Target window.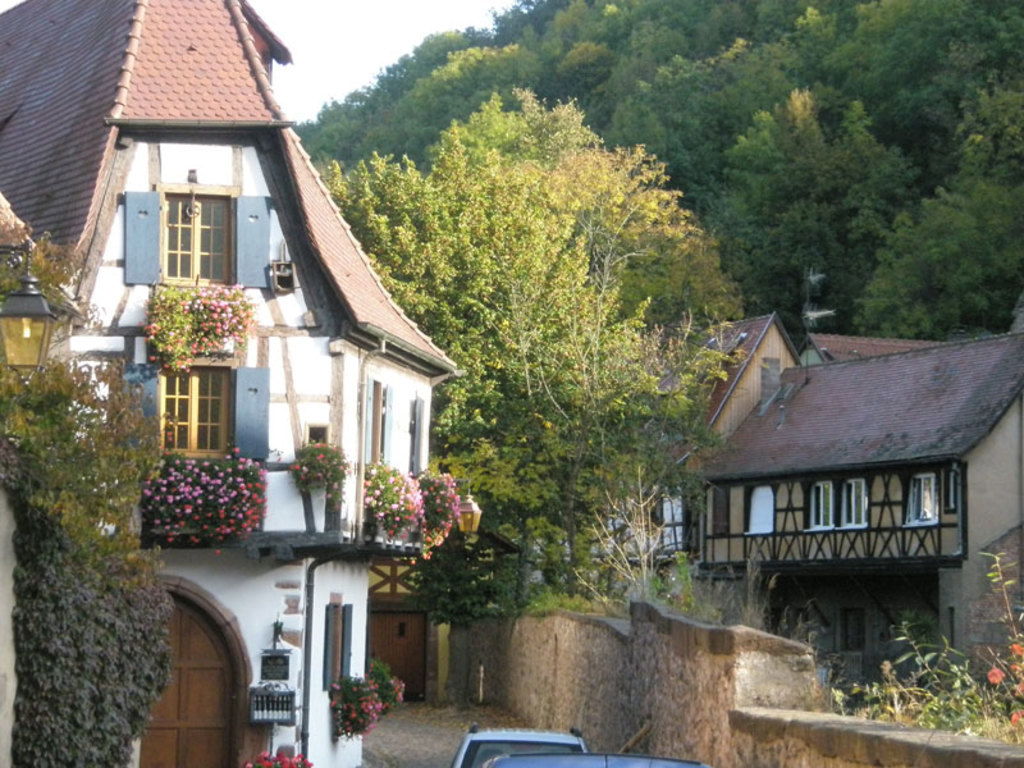
Target region: bbox(901, 471, 938, 525).
